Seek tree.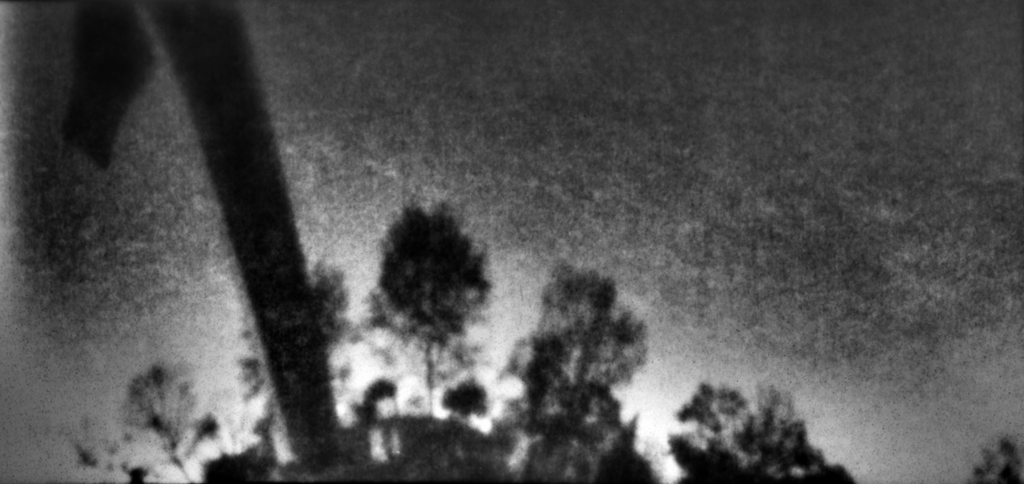
366,198,508,413.
